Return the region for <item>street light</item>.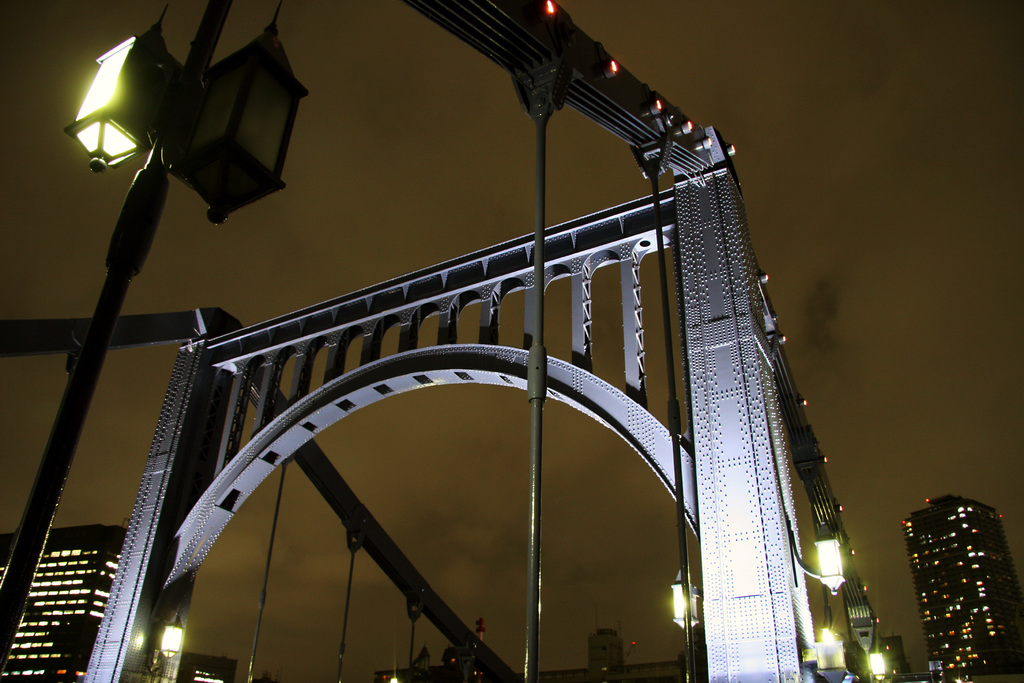
[left=0, top=0, right=310, bottom=673].
